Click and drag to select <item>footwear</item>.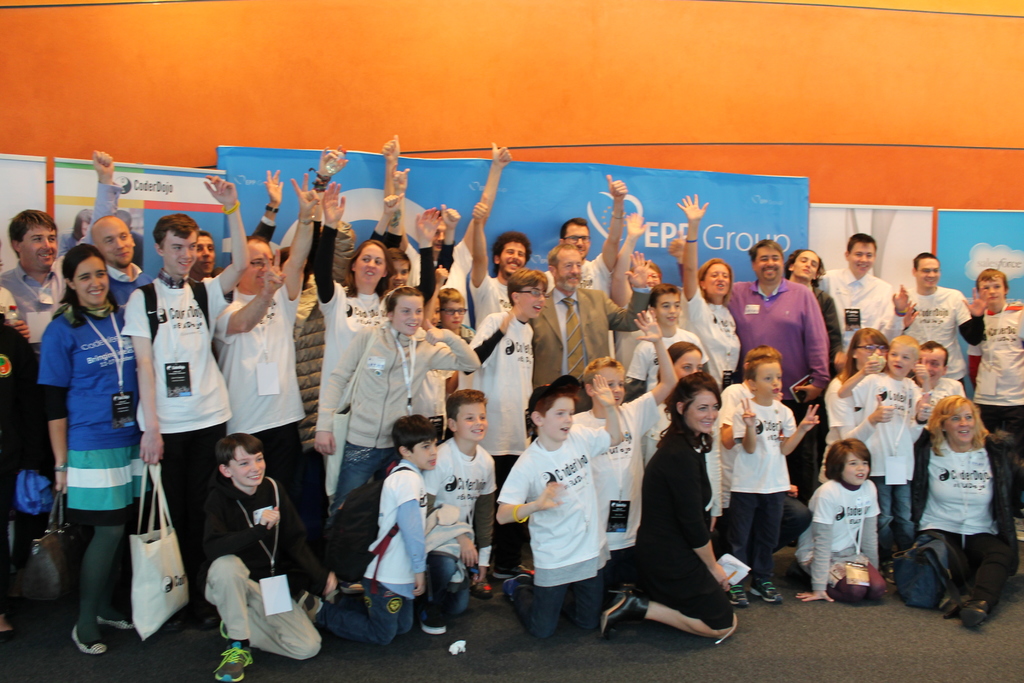
Selection: {"x1": 216, "y1": 648, "x2": 250, "y2": 682}.
